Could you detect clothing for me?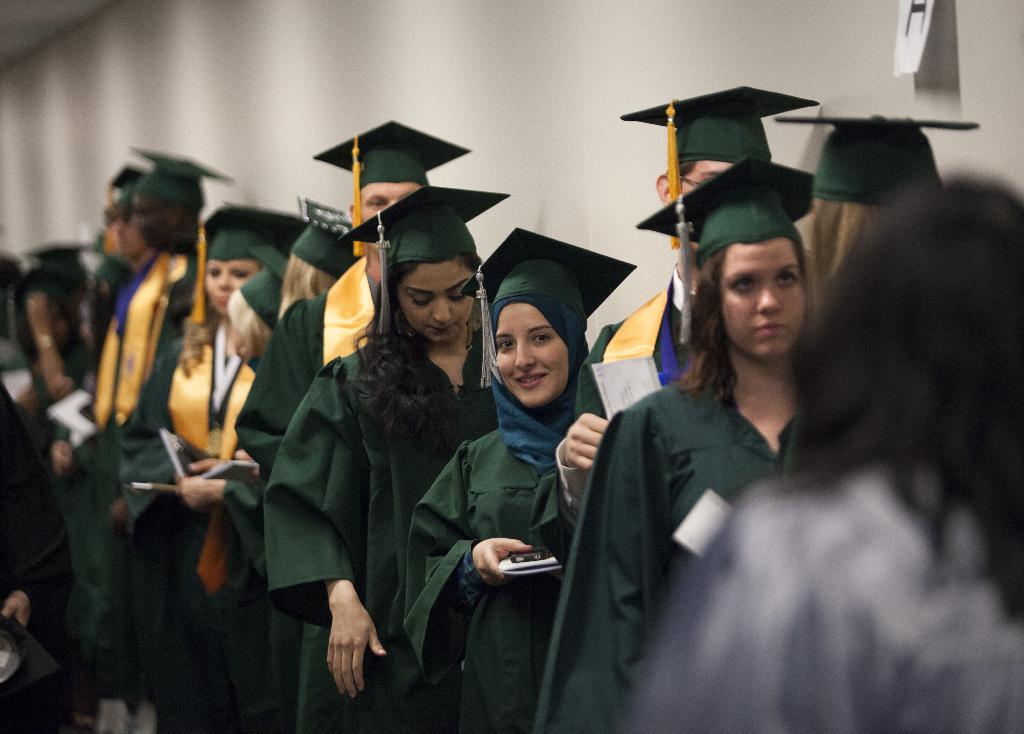
Detection result: 775 113 989 211.
